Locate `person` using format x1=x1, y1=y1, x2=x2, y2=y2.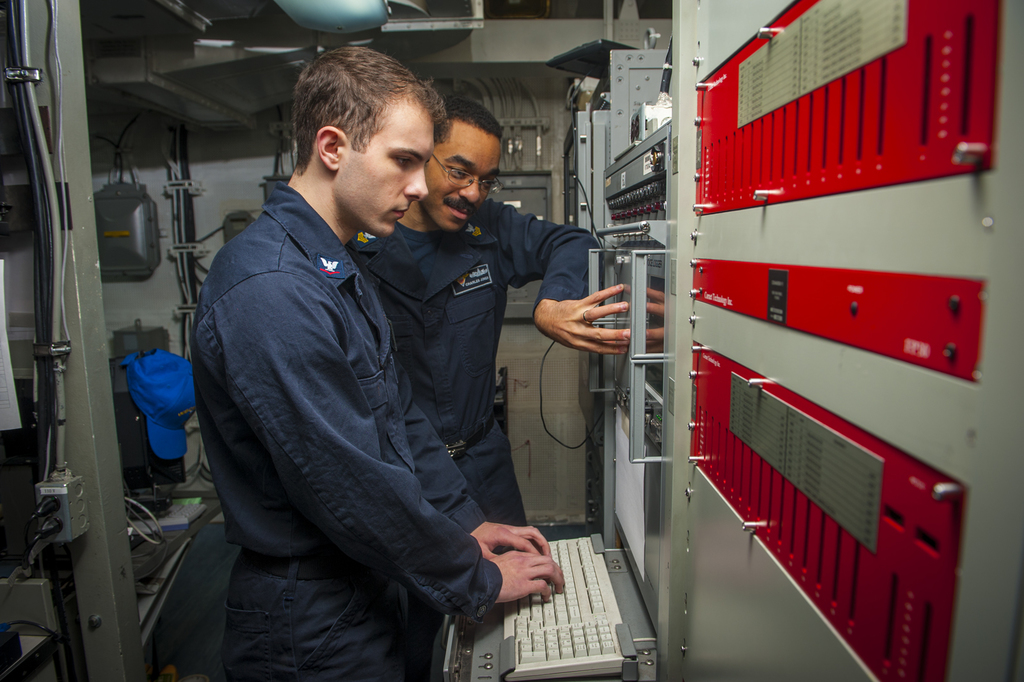
x1=340, y1=101, x2=634, y2=530.
